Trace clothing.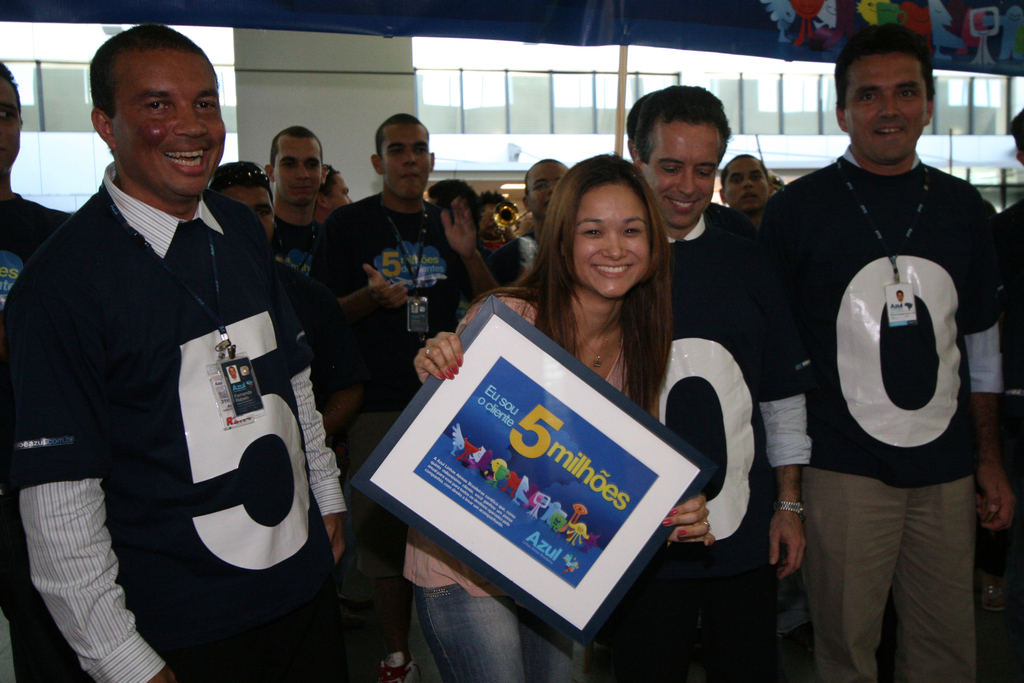
Traced to 761/146/1001/682.
